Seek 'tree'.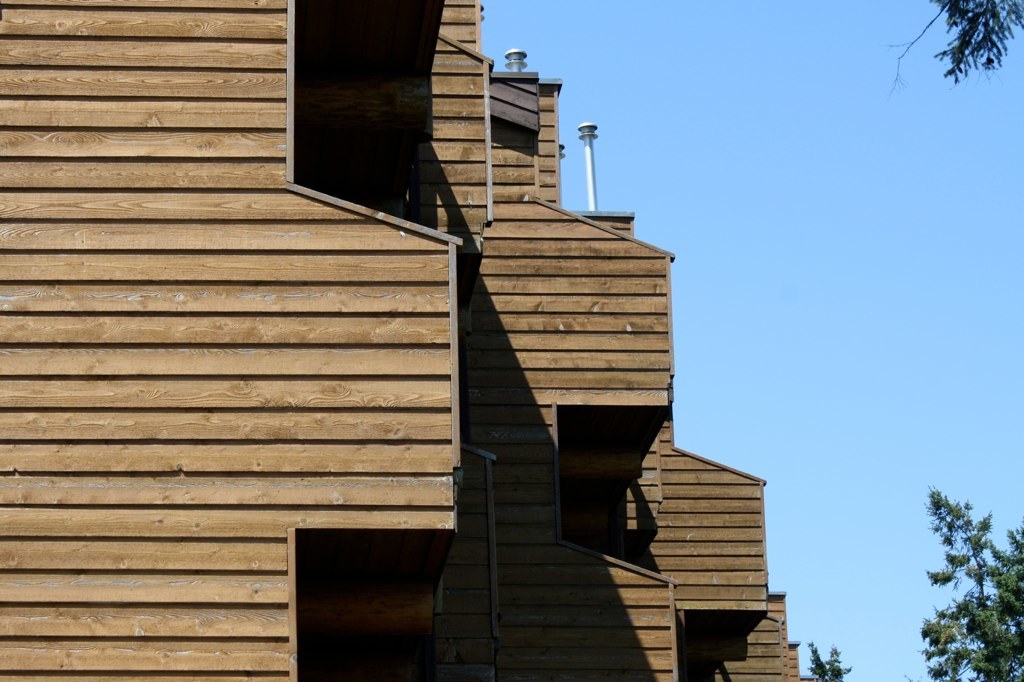
bbox=(804, 633, 855, 681).
